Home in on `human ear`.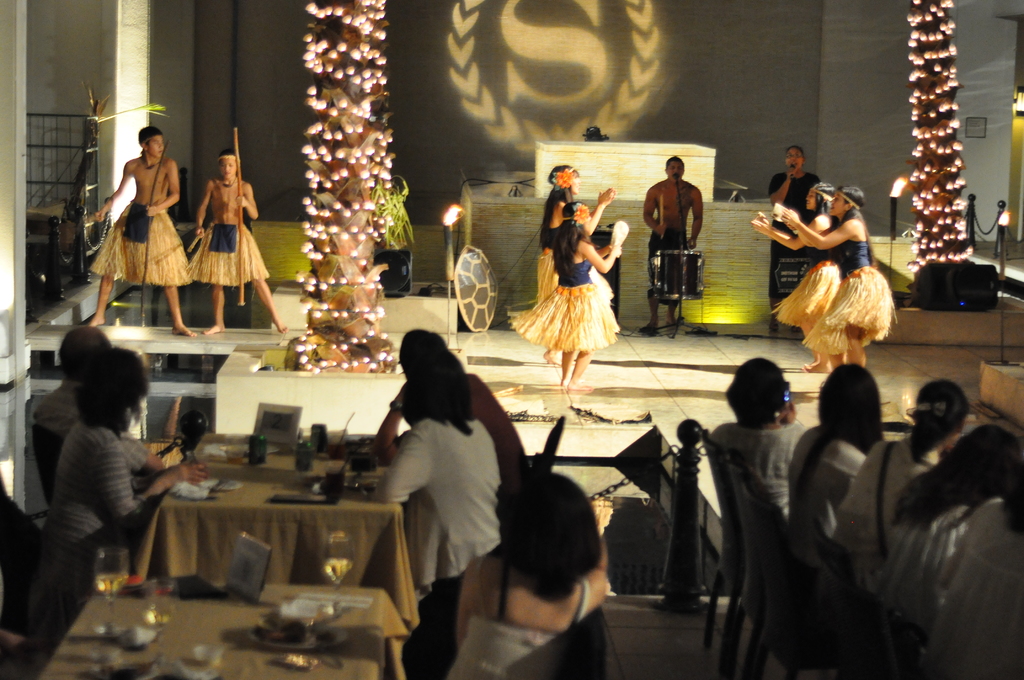
Homed in at {"left": 847, "top": 200, "right": 853, "bottom": 211}.
